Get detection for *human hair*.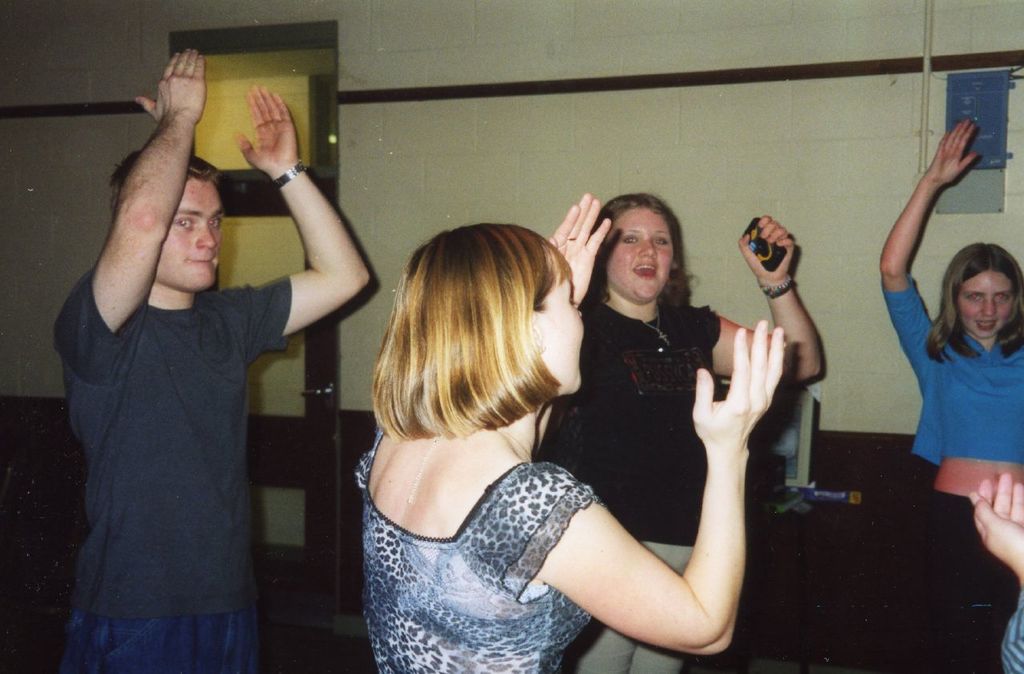
Detection: x1=579 y1=189 x2=710 y2=325.
